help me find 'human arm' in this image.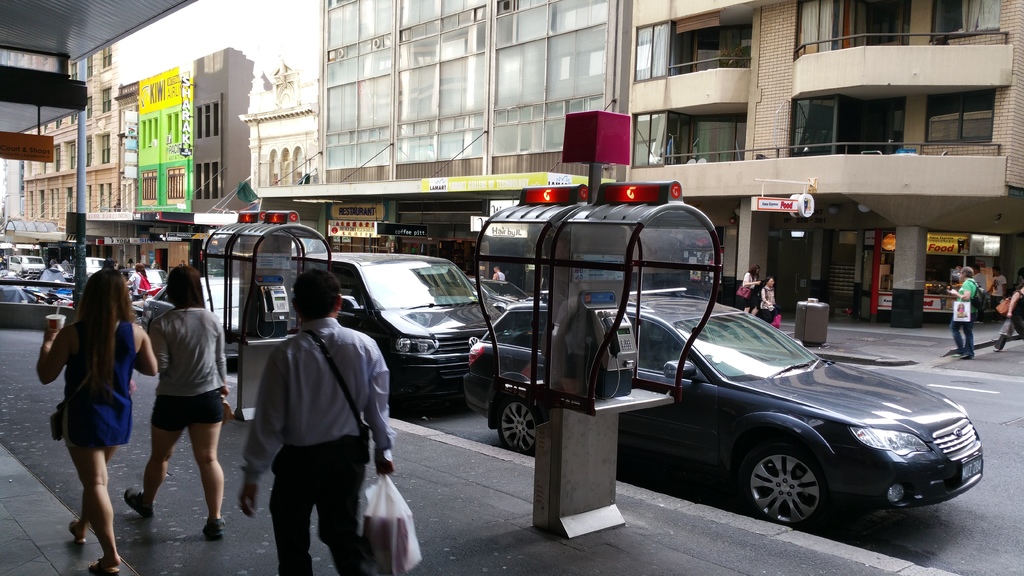
Found it: (38,323,69,386).
